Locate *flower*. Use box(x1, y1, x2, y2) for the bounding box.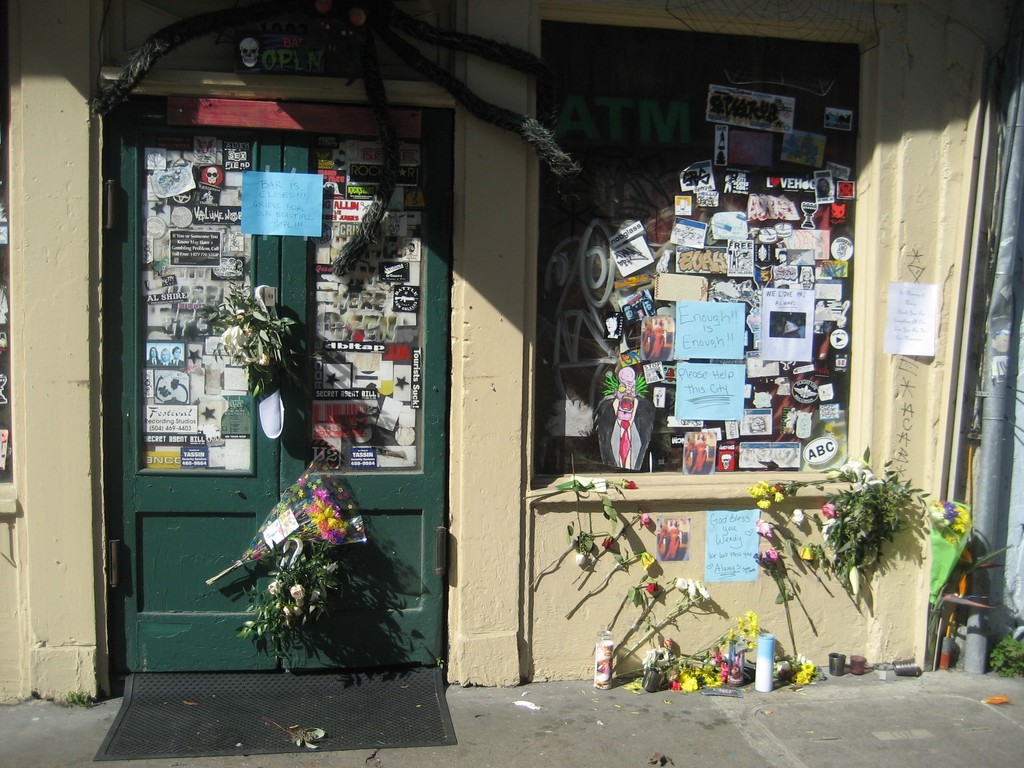
box(749, 604, 765, 629).
